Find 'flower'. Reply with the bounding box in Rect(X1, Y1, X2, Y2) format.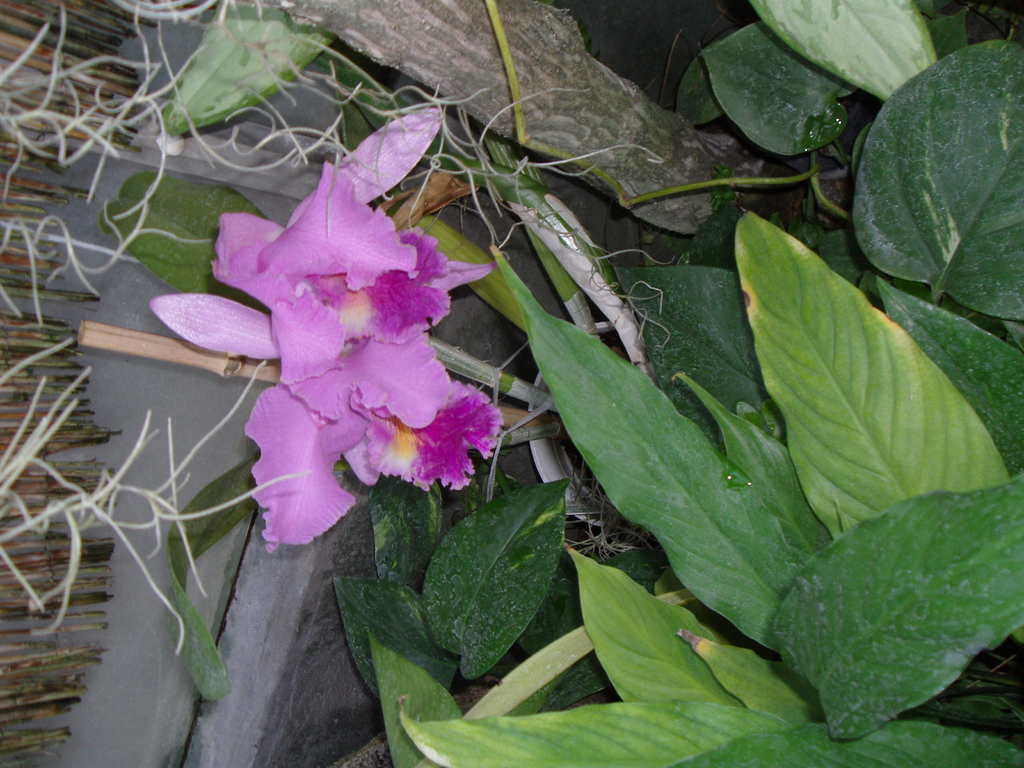
Rect(146, 104, 502, 385).
